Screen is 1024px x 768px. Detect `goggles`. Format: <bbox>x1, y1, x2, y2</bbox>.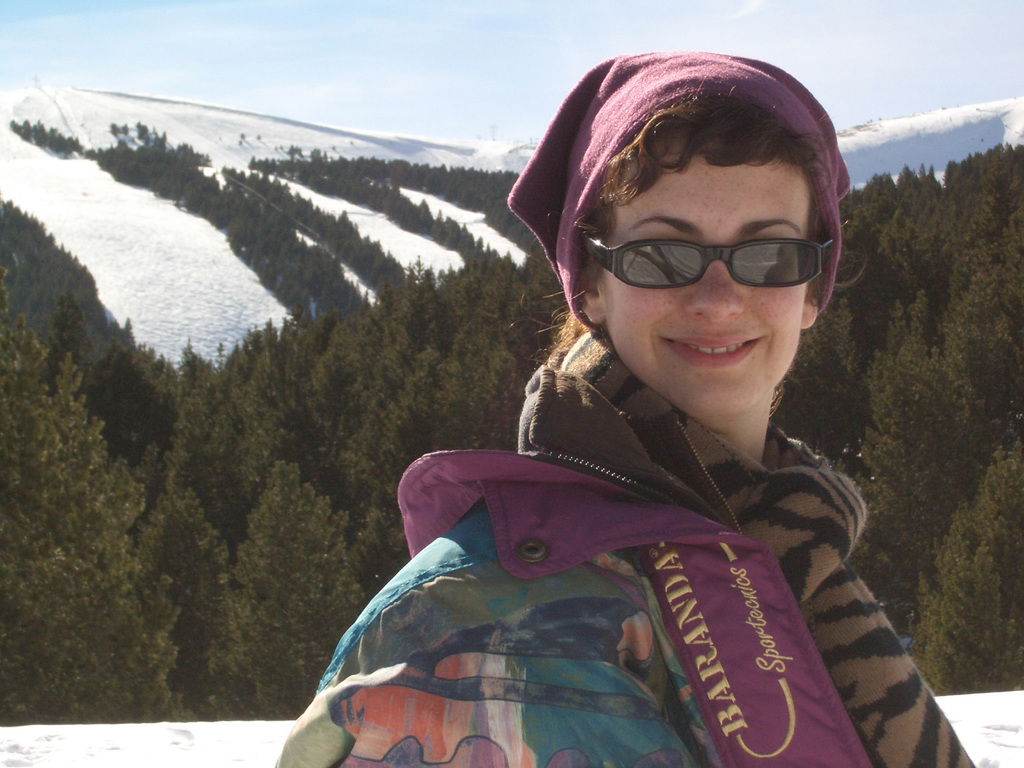
<bbox>618, 225, 831, 297</bbox>.
